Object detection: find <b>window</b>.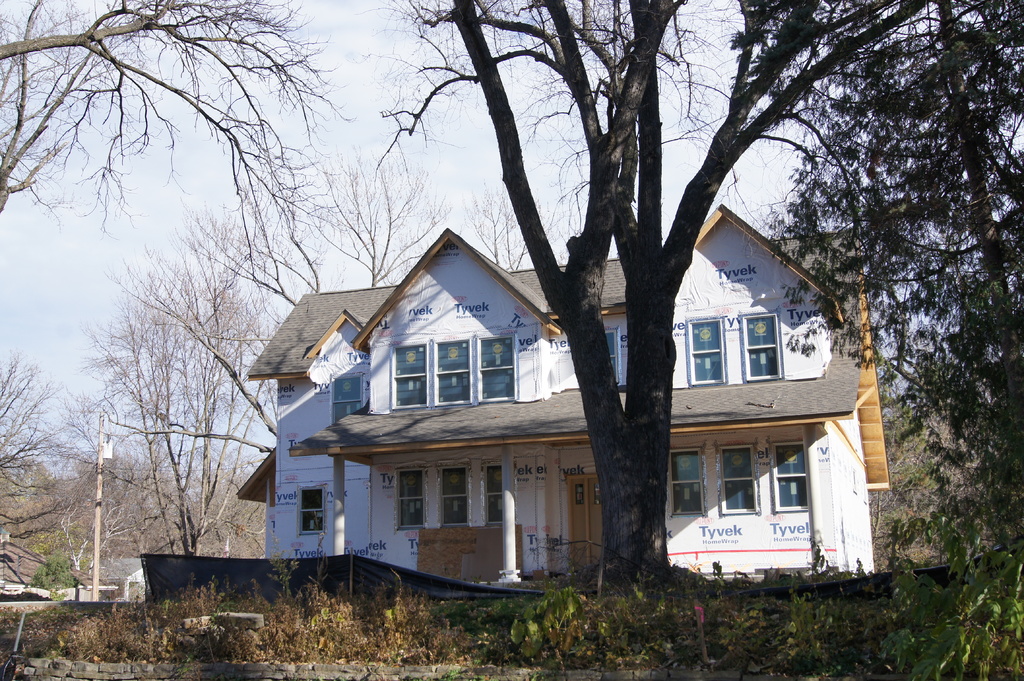
[716,445,750,513].
